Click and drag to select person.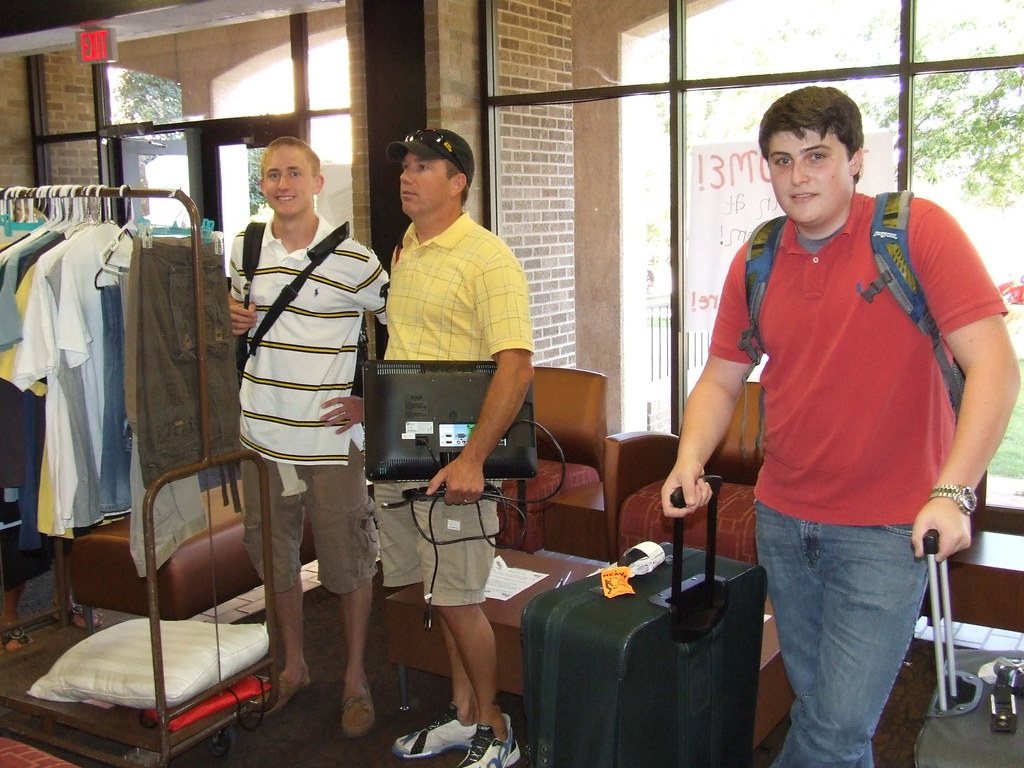
Selection: BBox(389, 127, 537, 767).
